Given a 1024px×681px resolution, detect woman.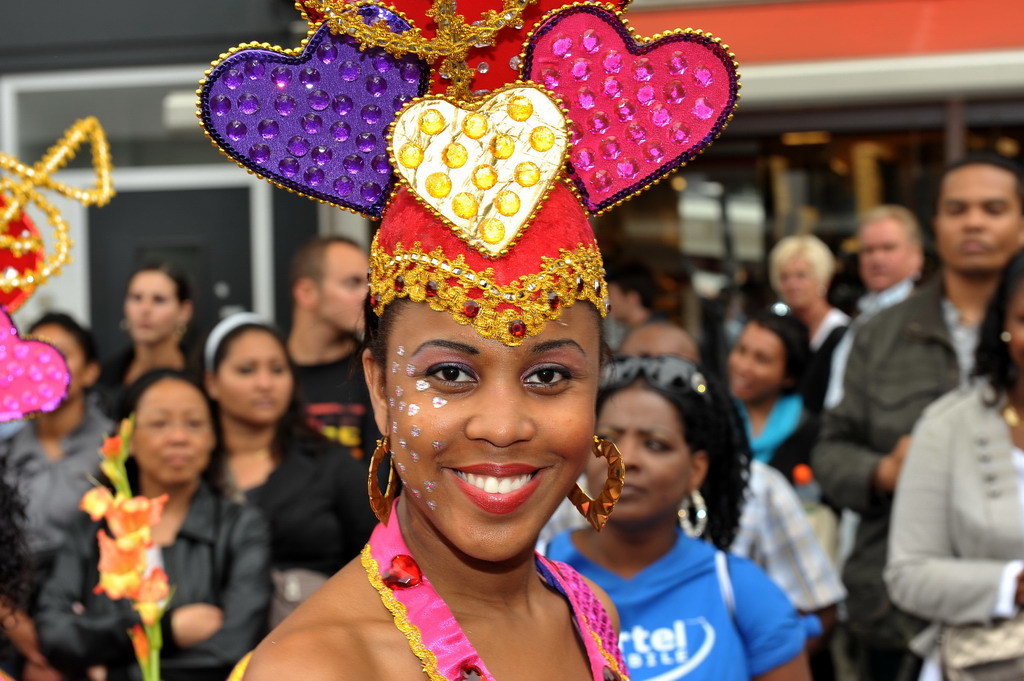
[185,0,748,680].
